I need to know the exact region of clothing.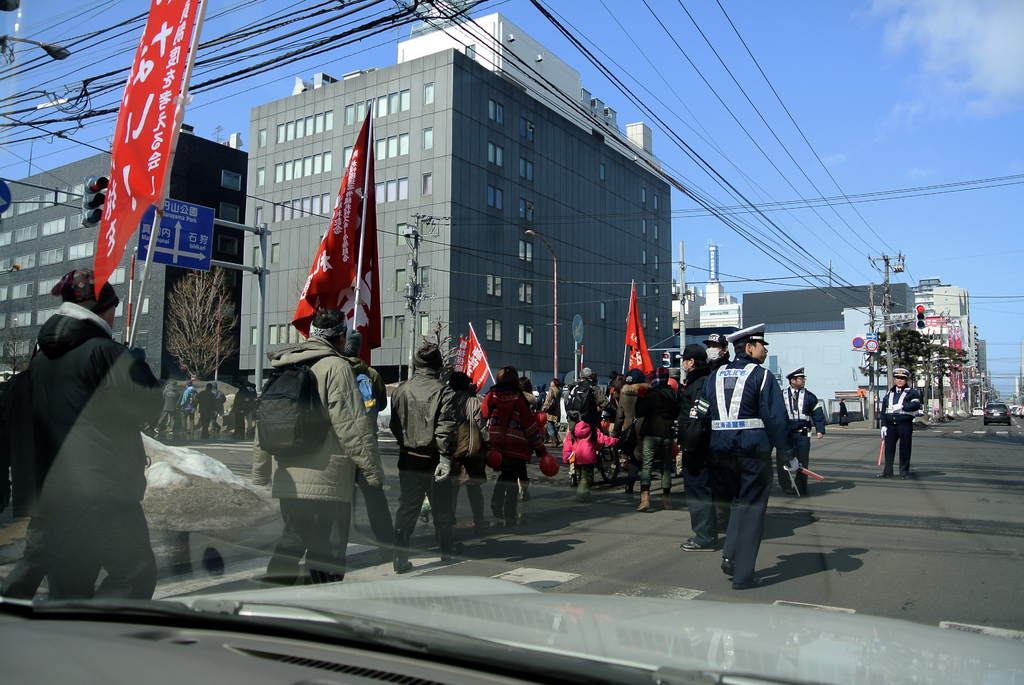
Region: <box>248,331,383,583</box>.
